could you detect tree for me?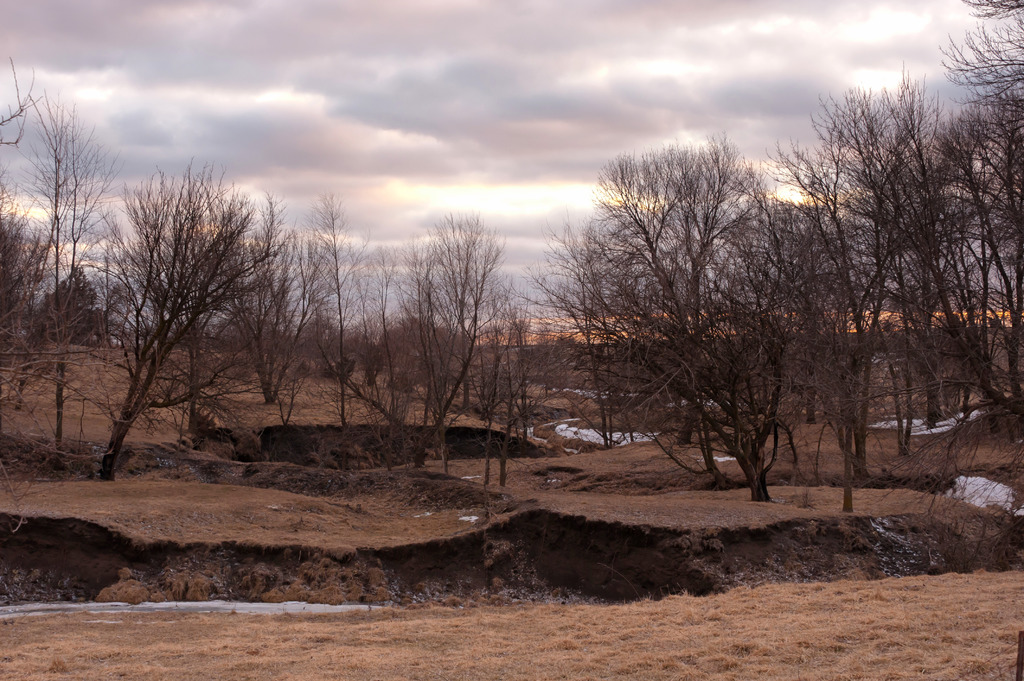
Detection result: rect(0, 52, 123, 435).
